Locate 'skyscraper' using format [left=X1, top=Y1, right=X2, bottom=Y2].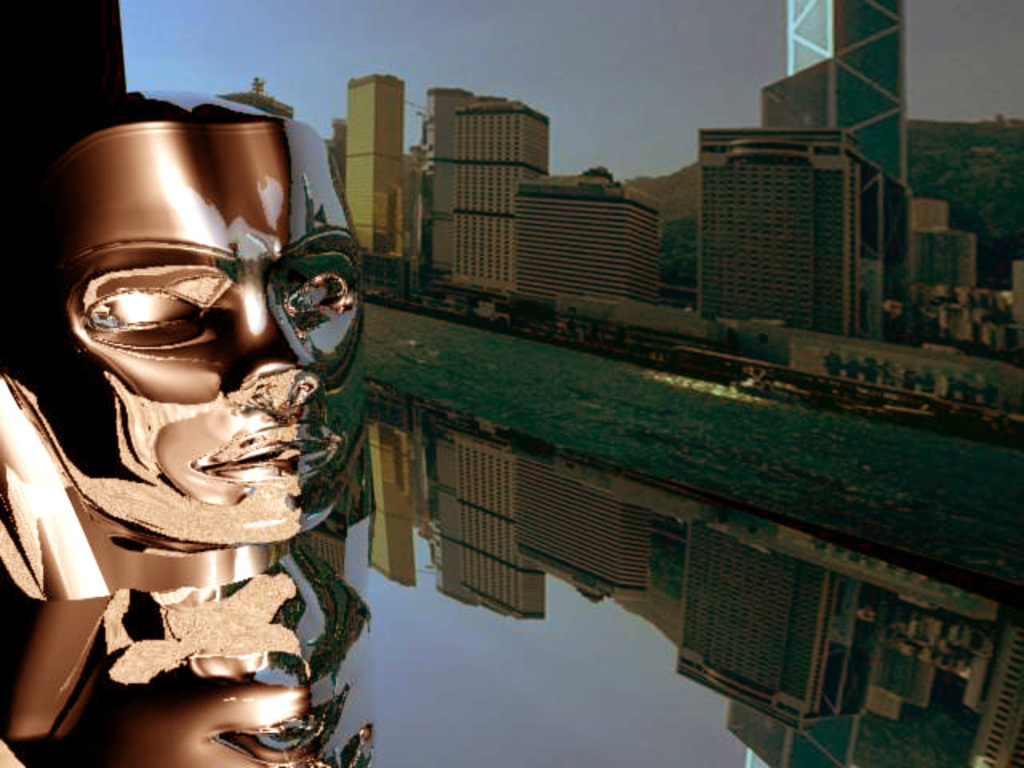
[left=693, top=120, right=901, bottom=333].
